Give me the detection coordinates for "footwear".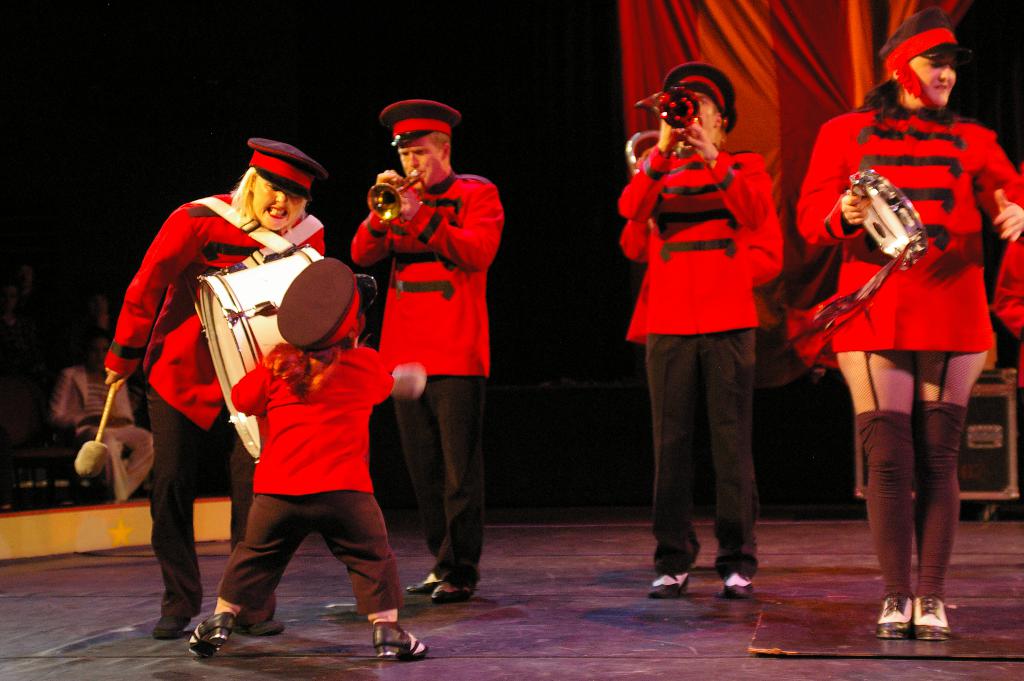
151, 609, 197, 641.
